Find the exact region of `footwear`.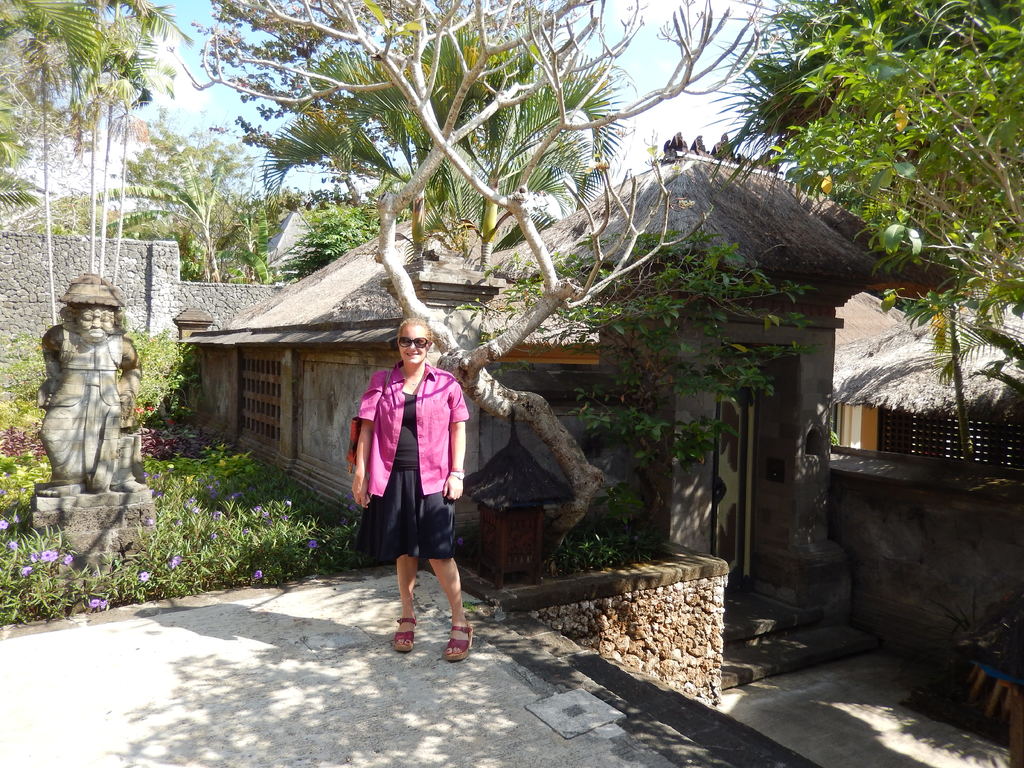
Exact region: Rect(441, 624, 473, 664).
